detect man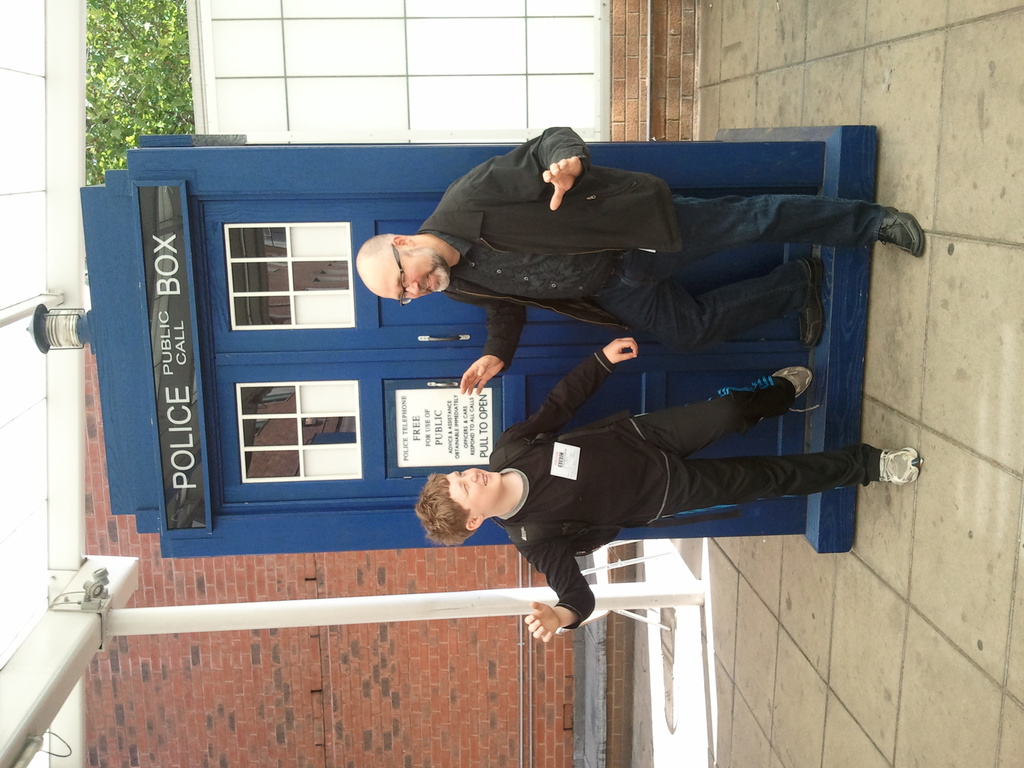
{"x1": 352, "y1": 124, "x2": 927, "y2": 392}
